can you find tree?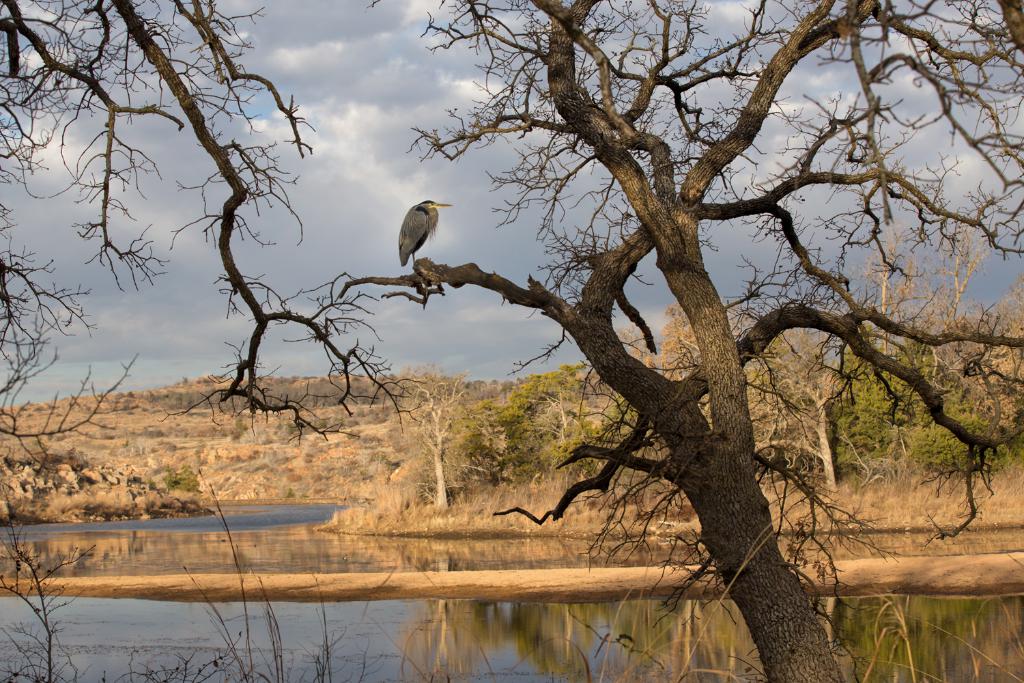
Yes, bounding box: 341/0/1023/682.
